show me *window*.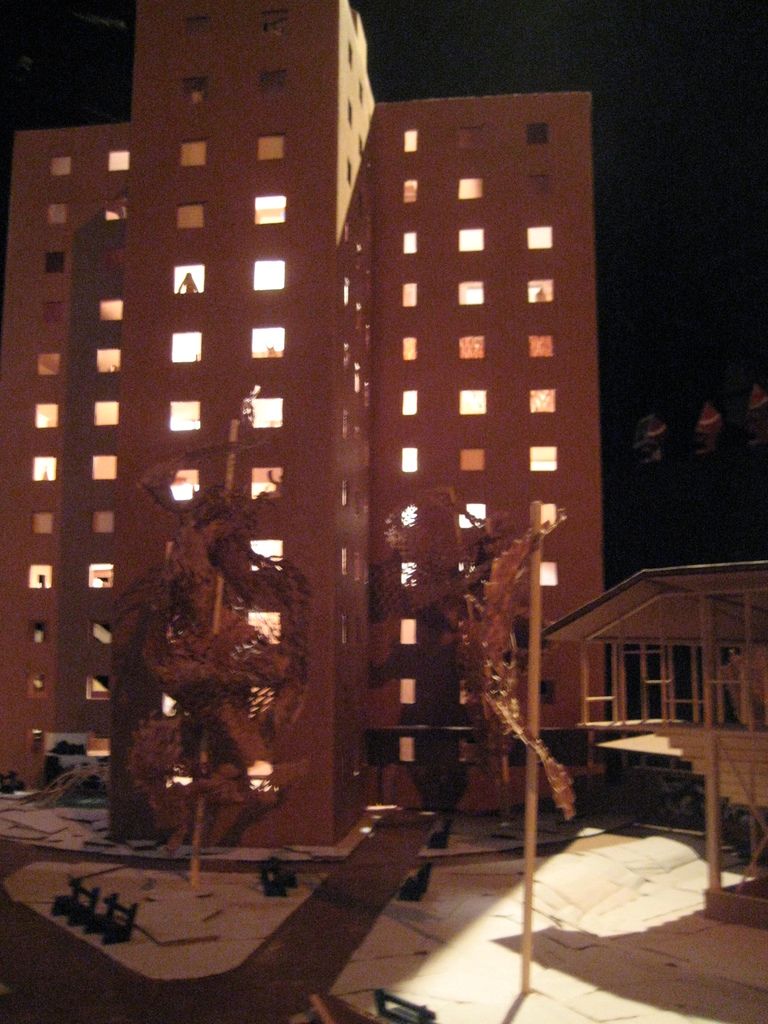
*window* is here: bbox=[403, 131, 415, 155].
